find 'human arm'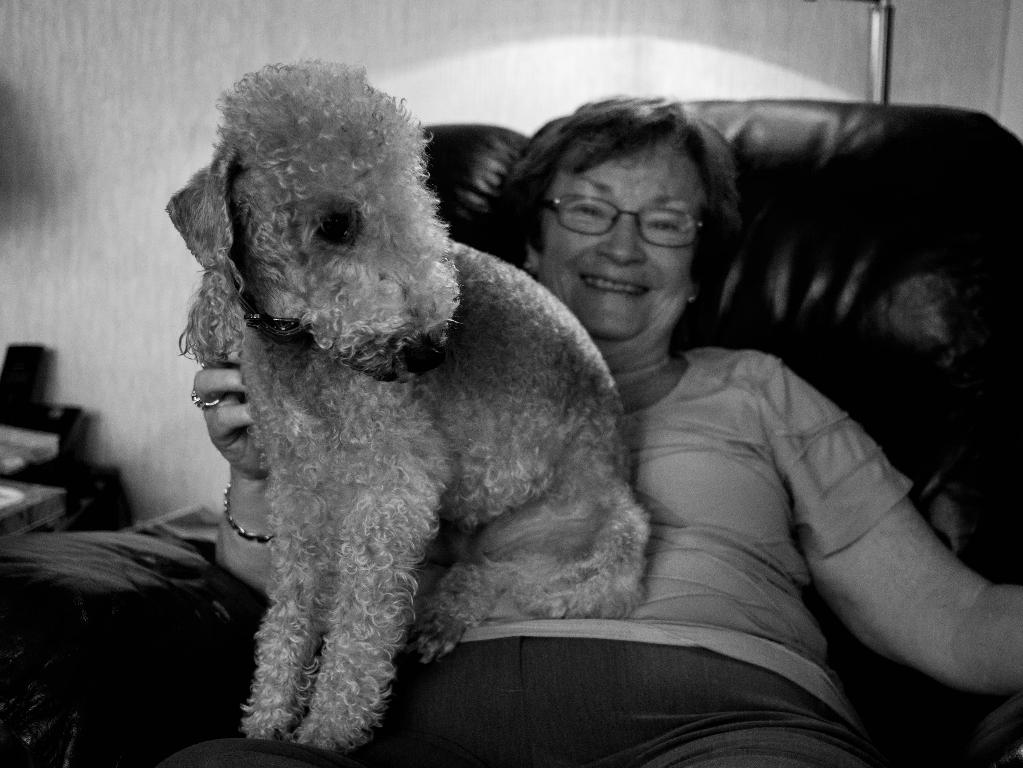
744,356,1022,733
